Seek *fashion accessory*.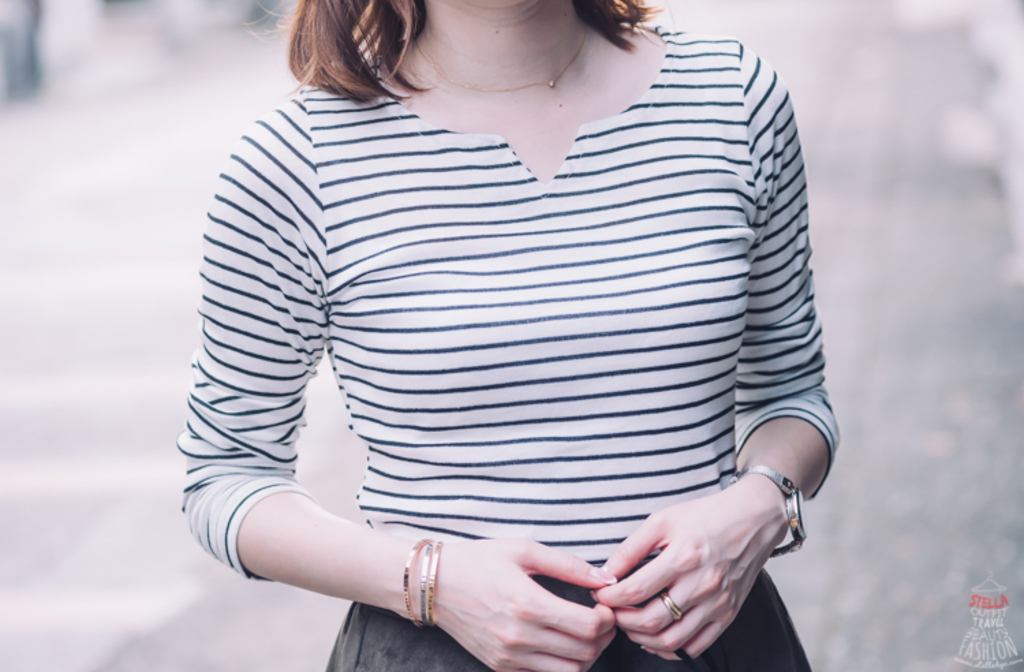
<region>423, 544, 446, 634</region>.
